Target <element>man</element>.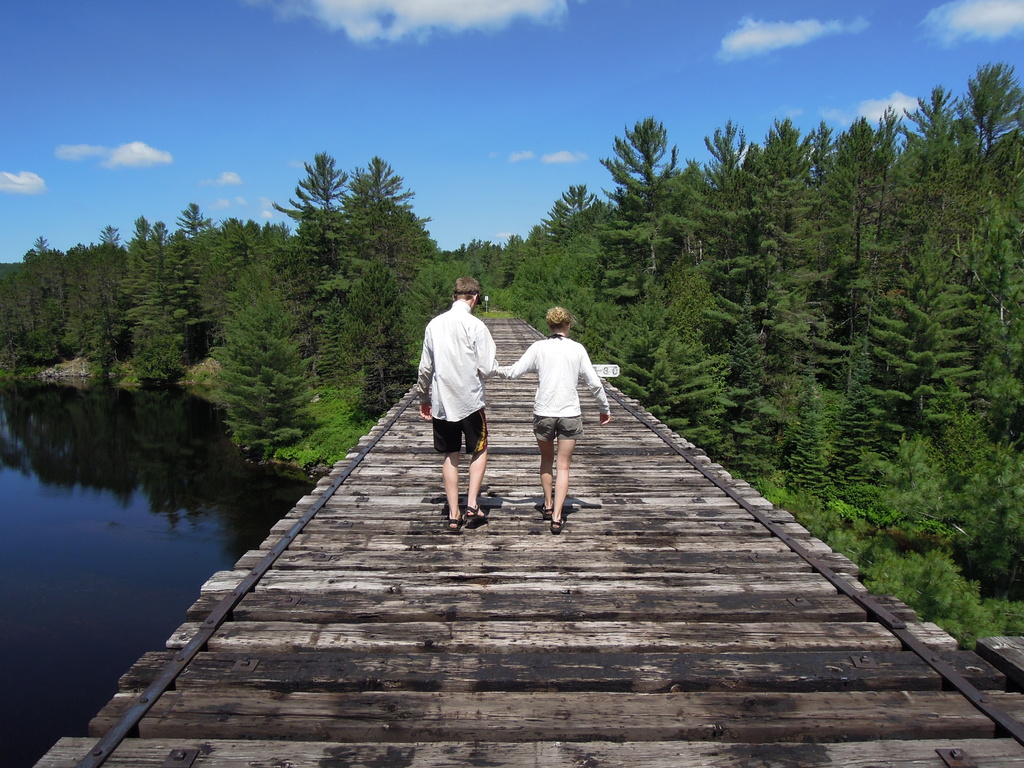
Target region: bbox=[415, 268, 514, 526].
